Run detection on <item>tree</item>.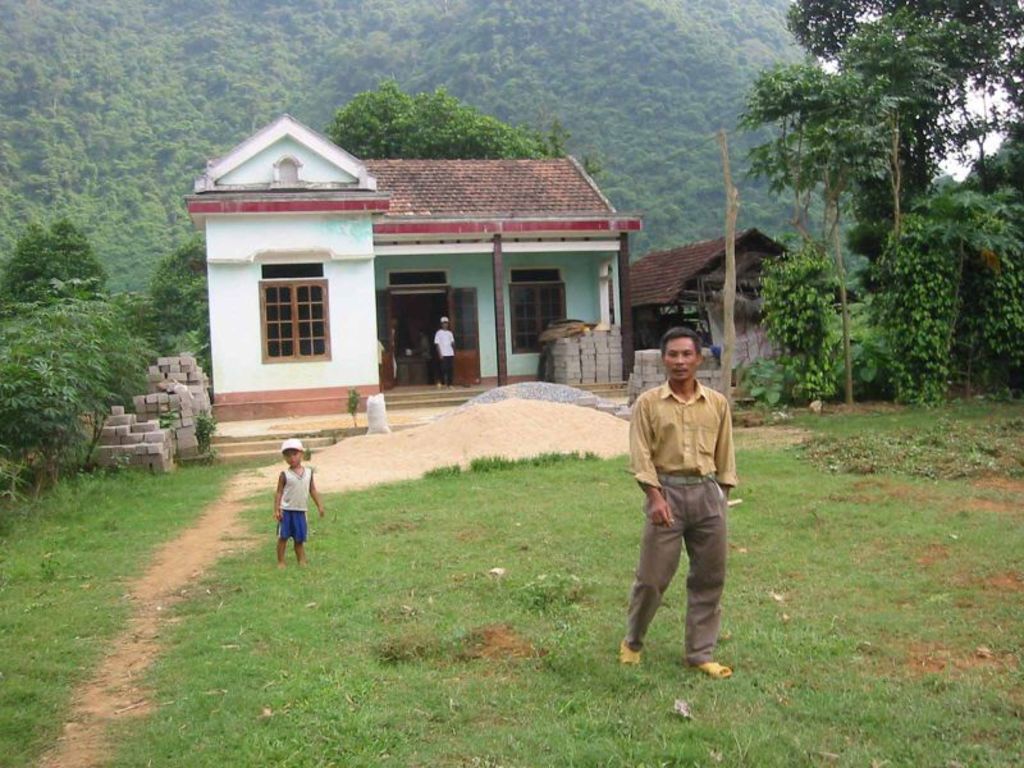
Result: l=321, t=81, r=616, b=169.
